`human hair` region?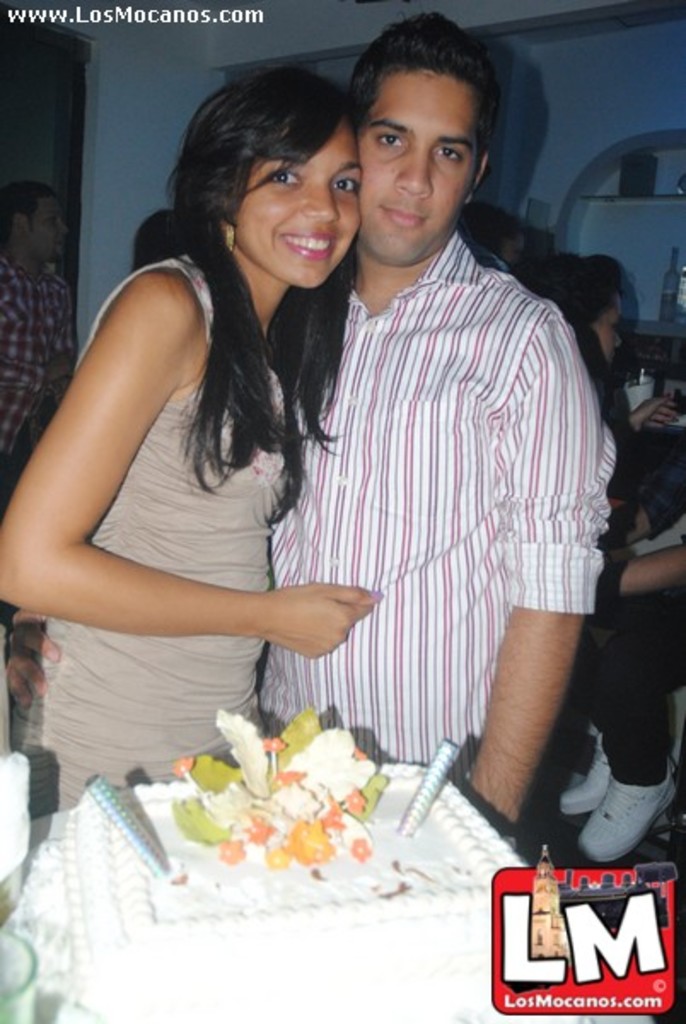
[x1=135, y1=205, x2=191, y2=259]
